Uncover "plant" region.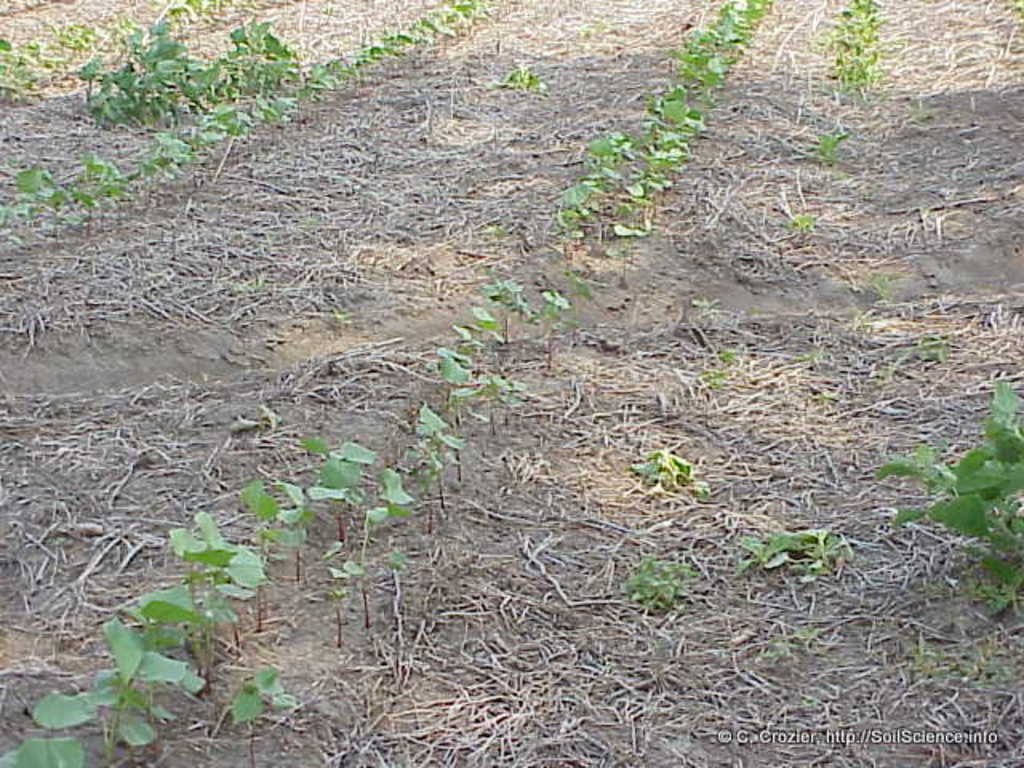
Uncovered: 498:62:541:86.
